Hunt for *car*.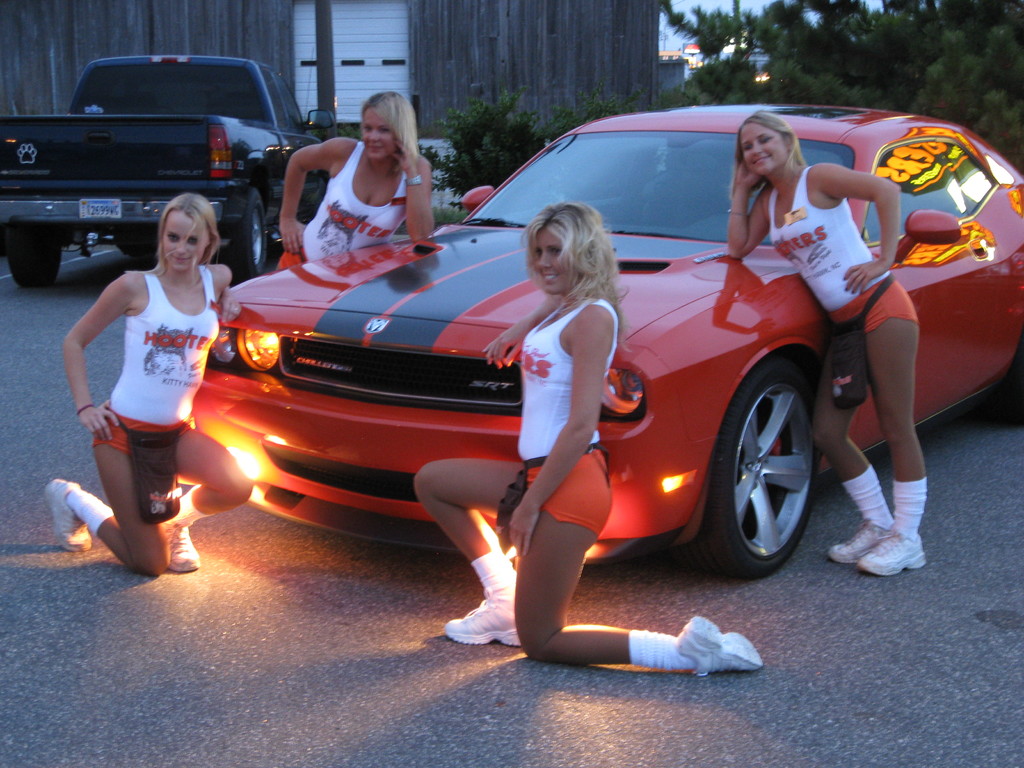
Hunted down at select_region(159, 101, 1017, 578).
